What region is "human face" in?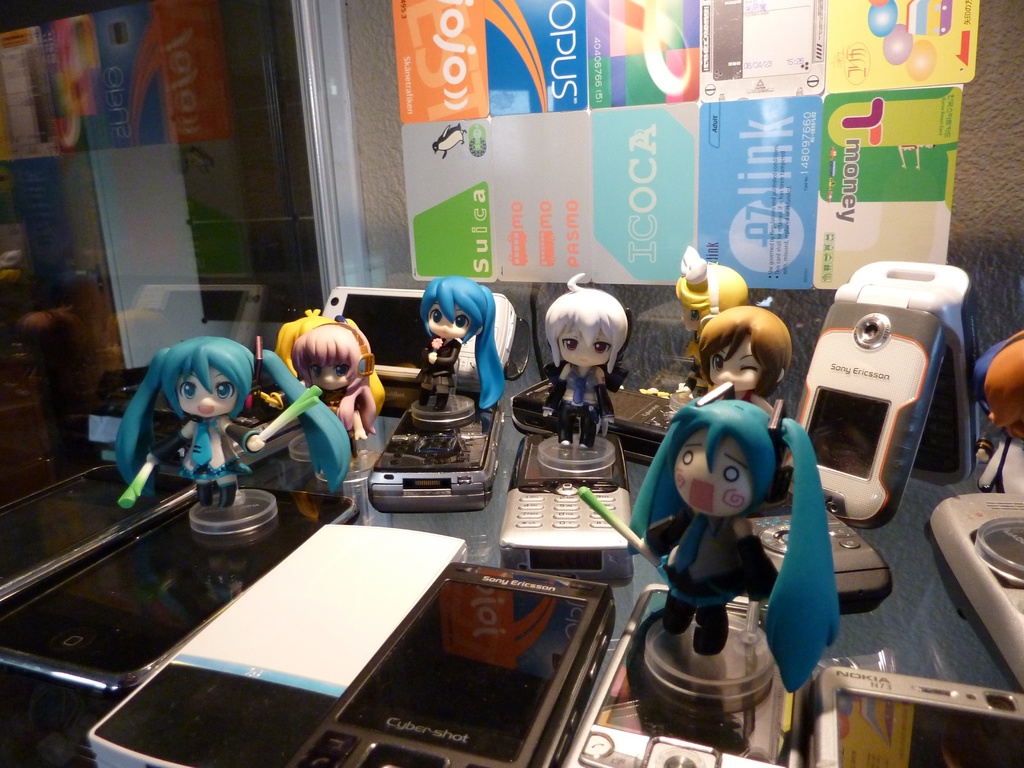
178:367:235:415.
